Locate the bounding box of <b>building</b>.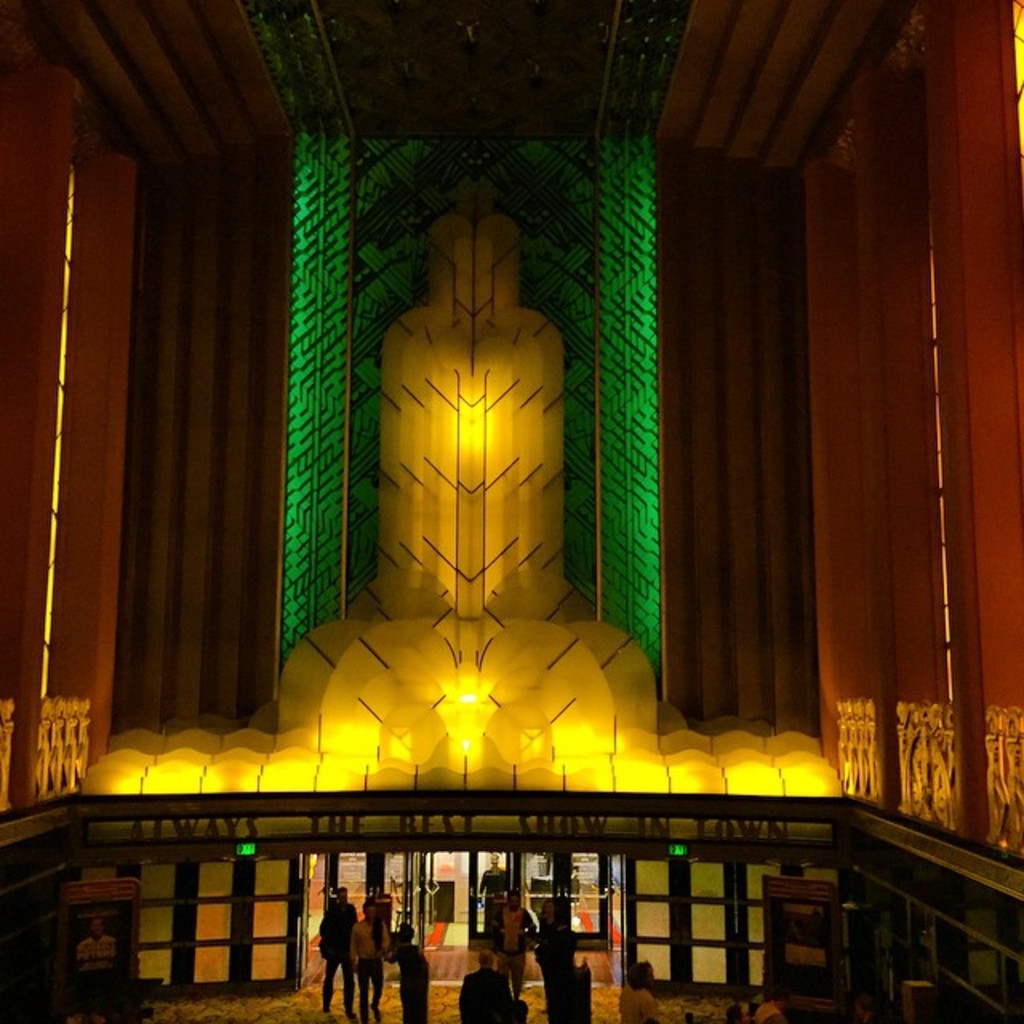
Bounding box: pyautogui.locateOnScreen(0, 2, 1022, 1019).
